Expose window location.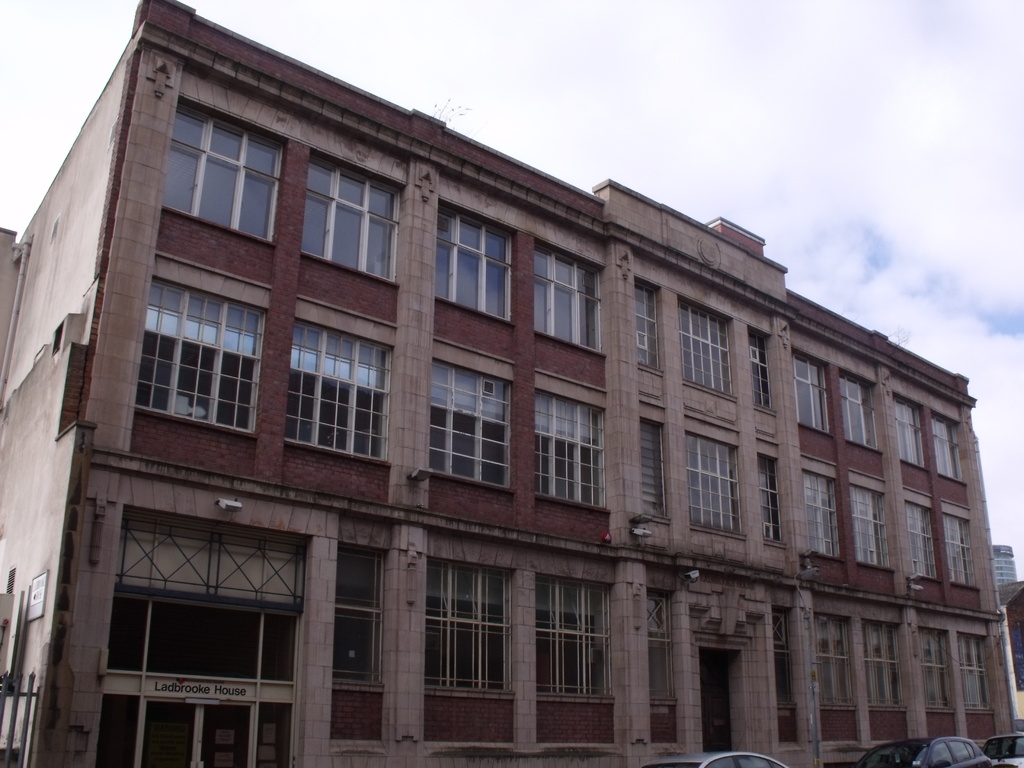
Exposed at box(961, 631, 993, 712).
